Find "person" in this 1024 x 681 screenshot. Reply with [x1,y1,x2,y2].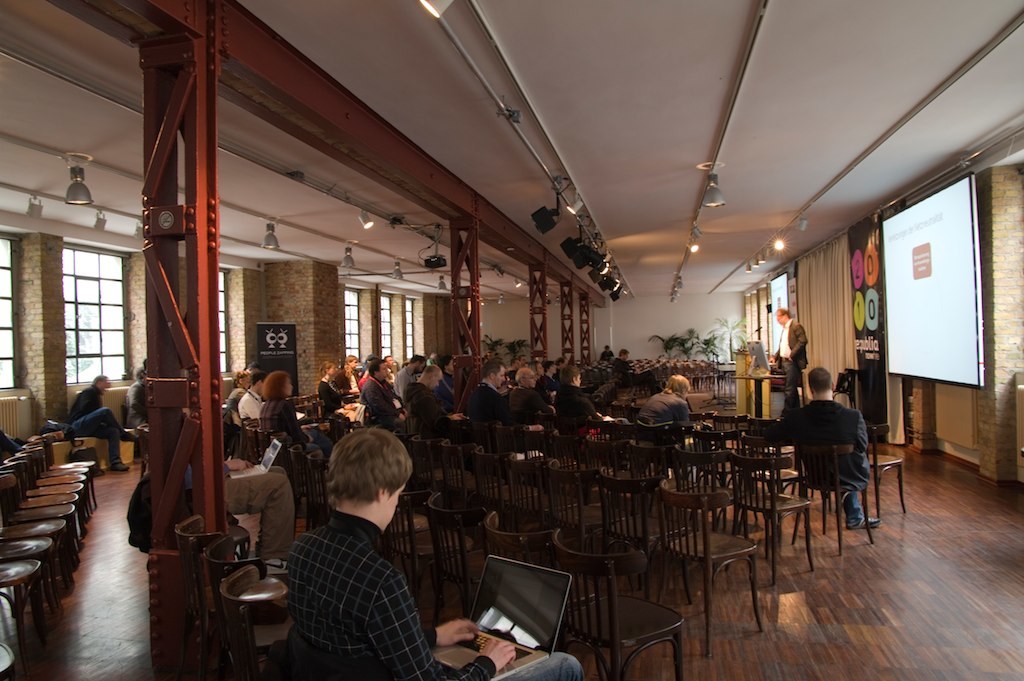
[354,358,406,427].
